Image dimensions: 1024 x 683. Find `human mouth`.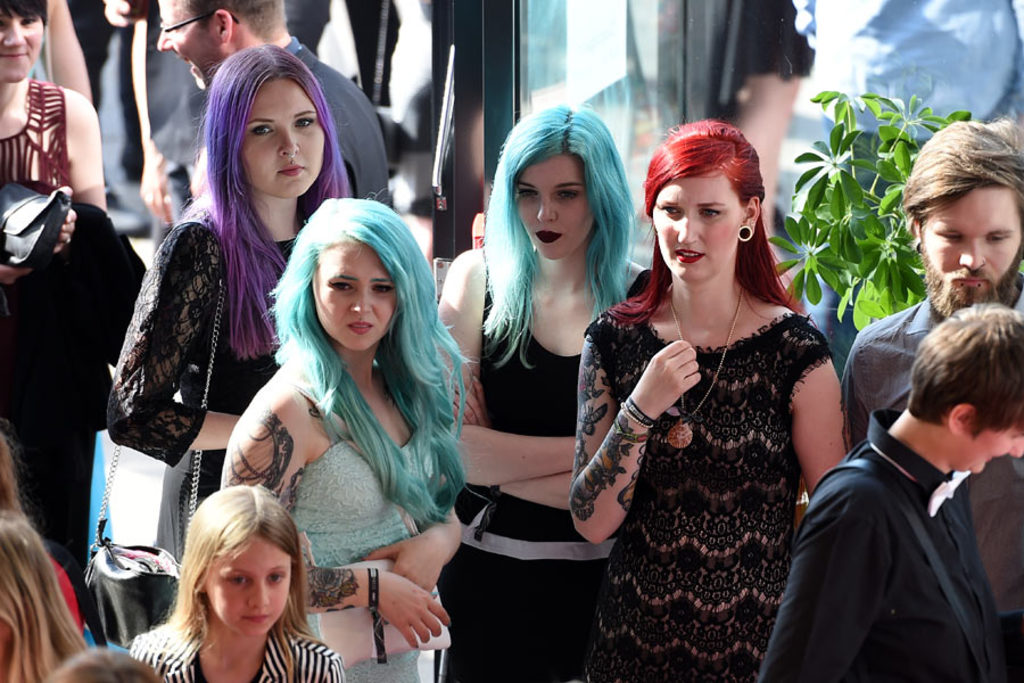
box(948, 270, 992, 295).
